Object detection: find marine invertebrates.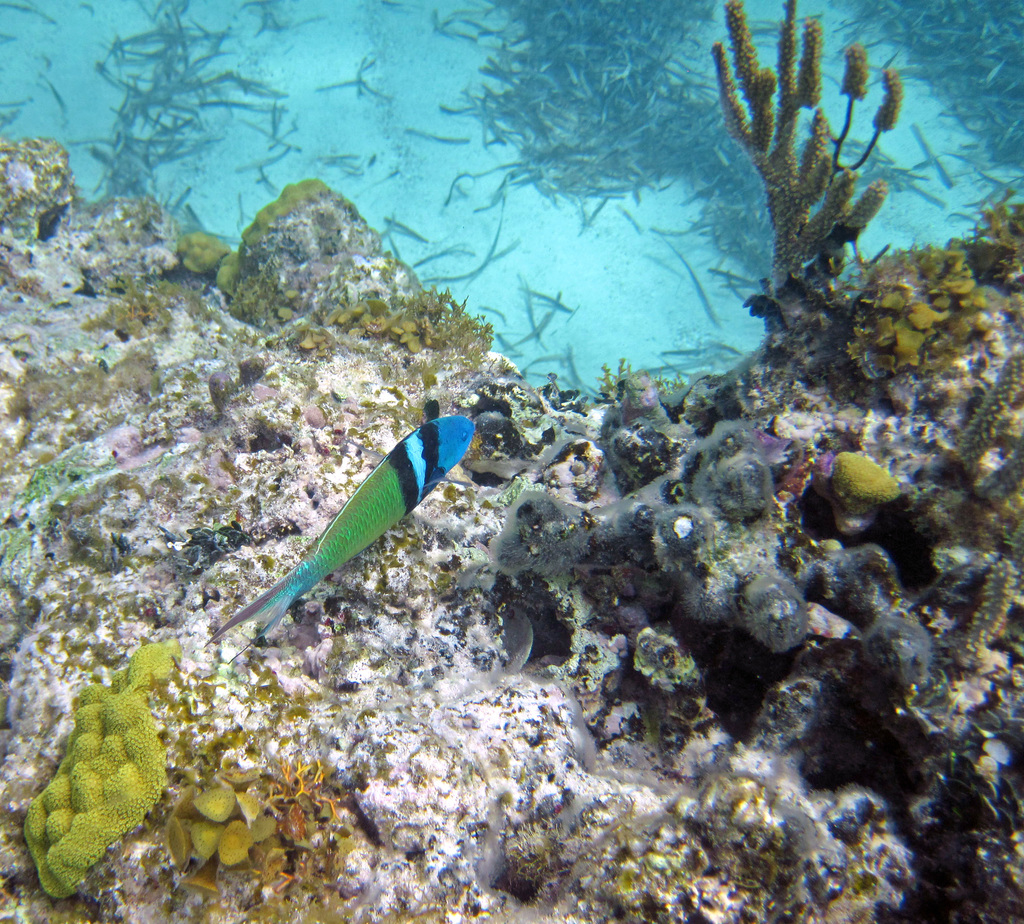
region(705, 0, 924, 322).
